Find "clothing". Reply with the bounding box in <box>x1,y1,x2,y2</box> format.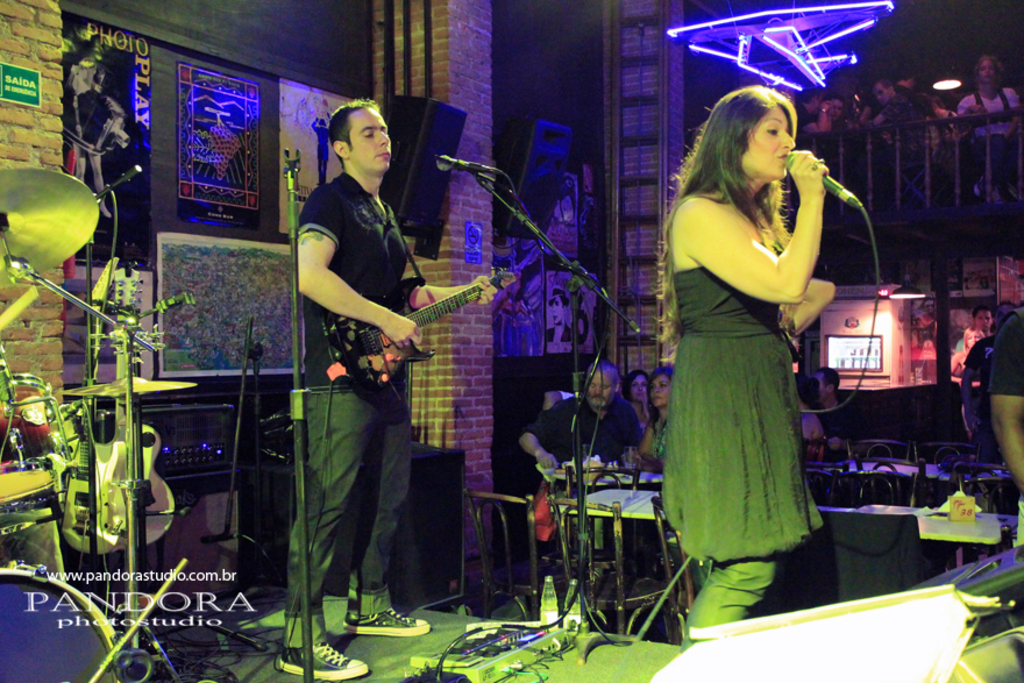
<box>927,107,958,150</box>.
